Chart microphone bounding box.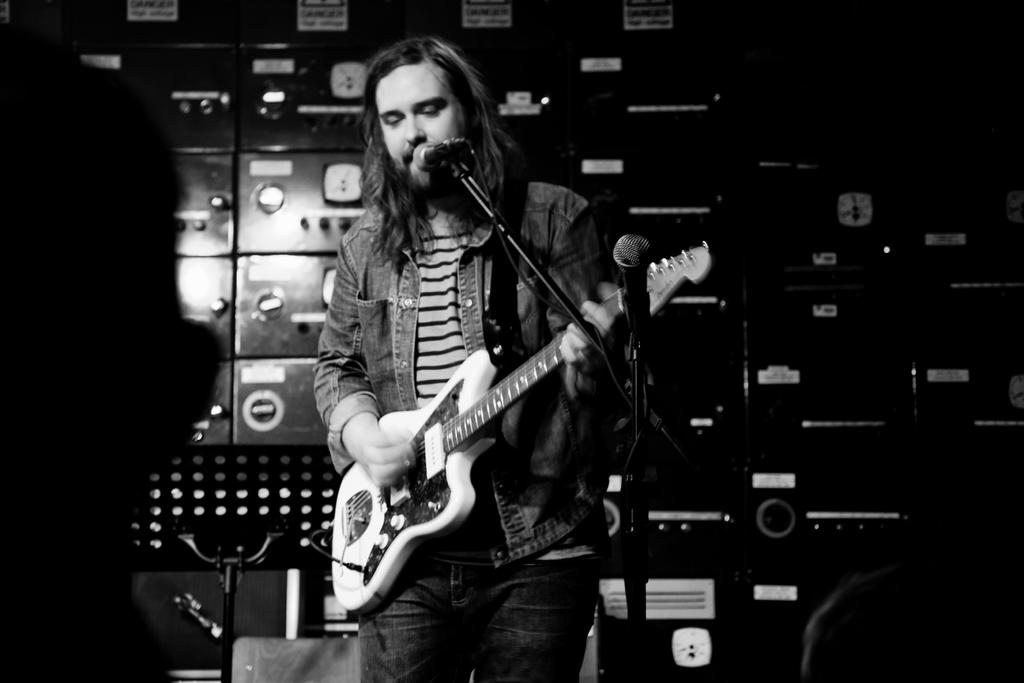
Charted: [412,138,467,170].
